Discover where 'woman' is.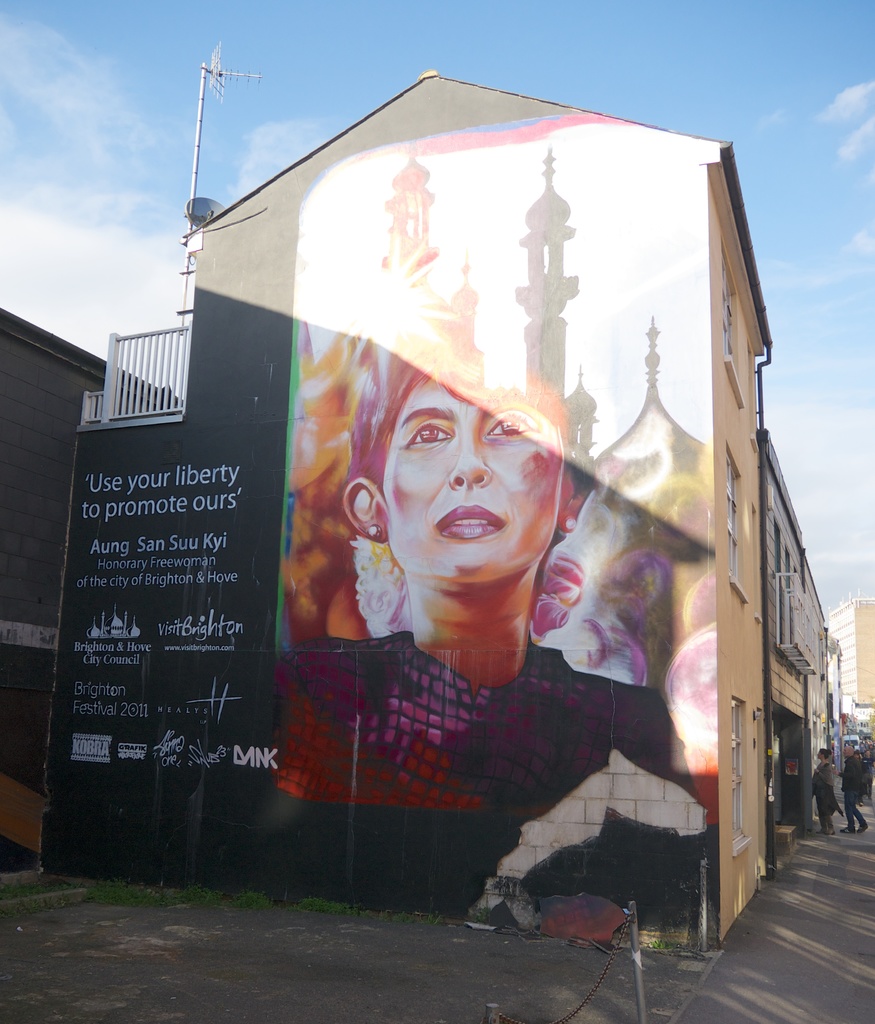
Discovered at crop(263, 222, 695, 908).
